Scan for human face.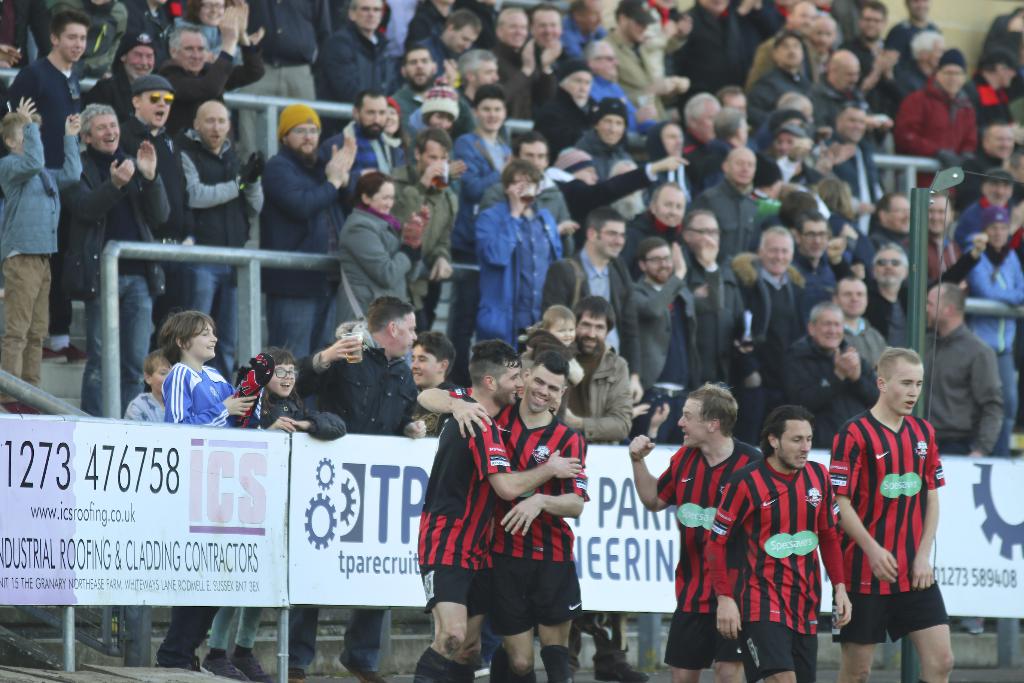
Scan result: select_region(819, 313, 844, 346).
